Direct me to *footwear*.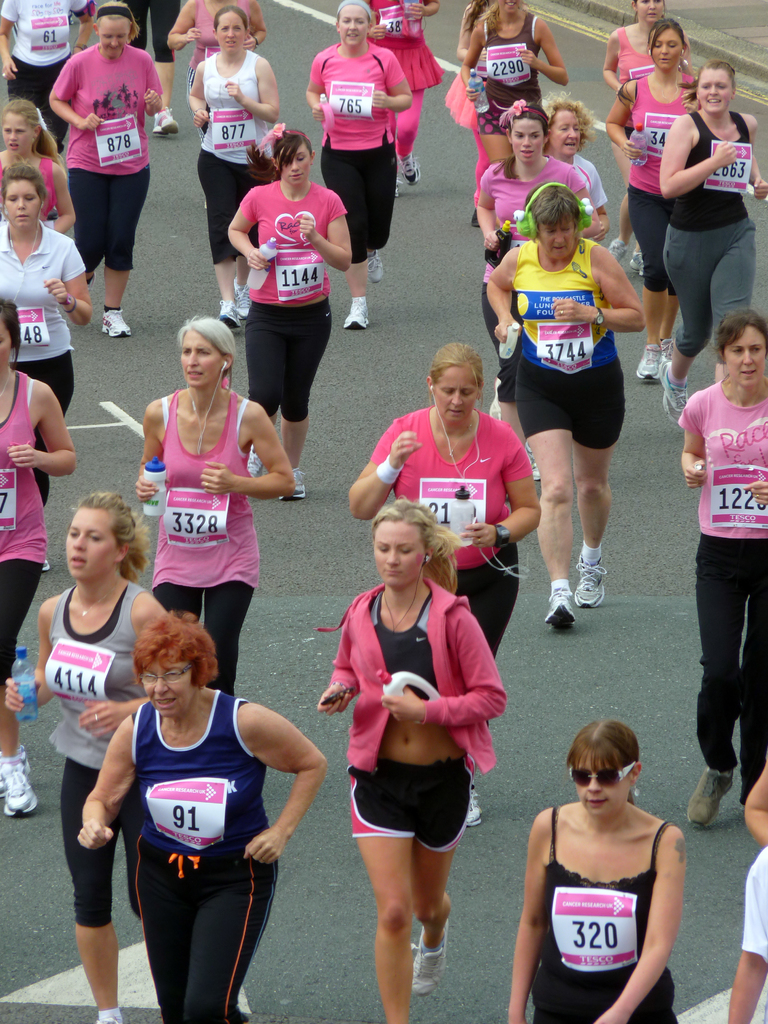
Direction: box=[541, 582, 579, 629].
